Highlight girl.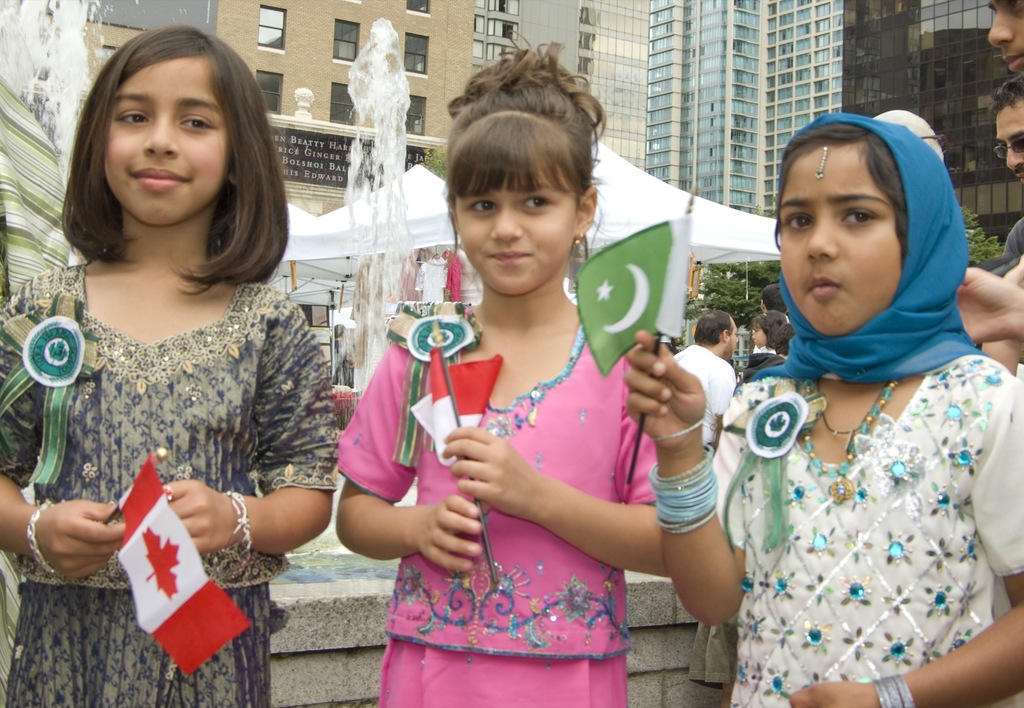
Highlighted region: region(333, 38, 655, 707).
